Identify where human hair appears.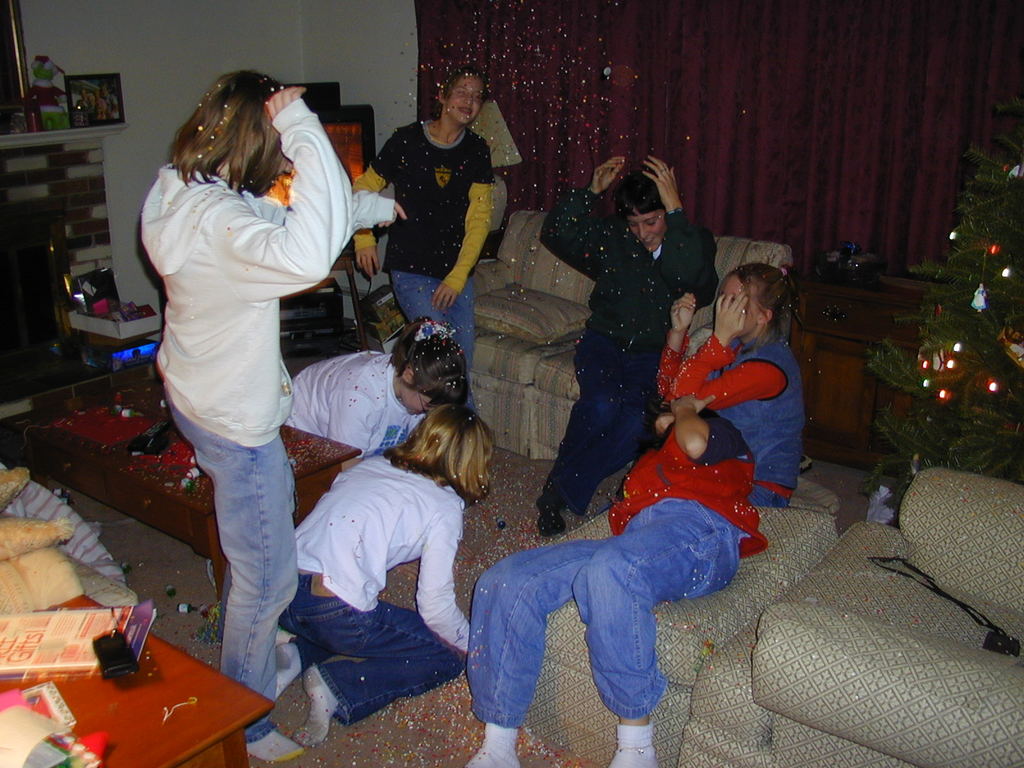
Appears at detection(728, 260, 808, 356).
